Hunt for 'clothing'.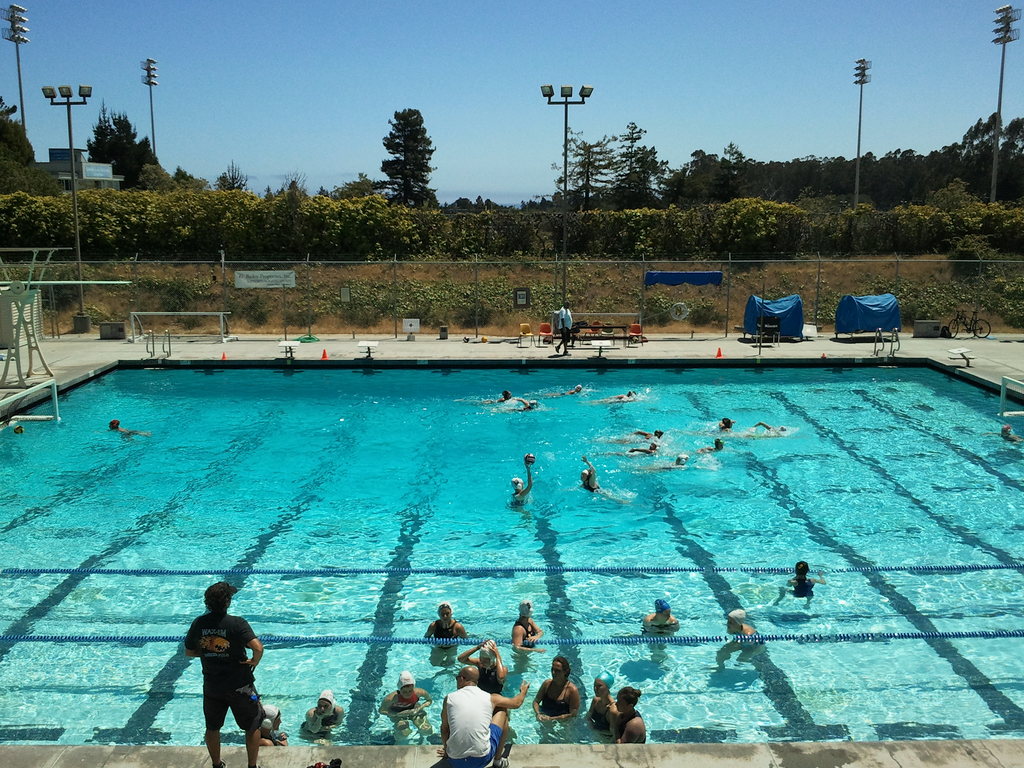
Hunted down at (x1=314, y1=689, x2=339, y2=700).
